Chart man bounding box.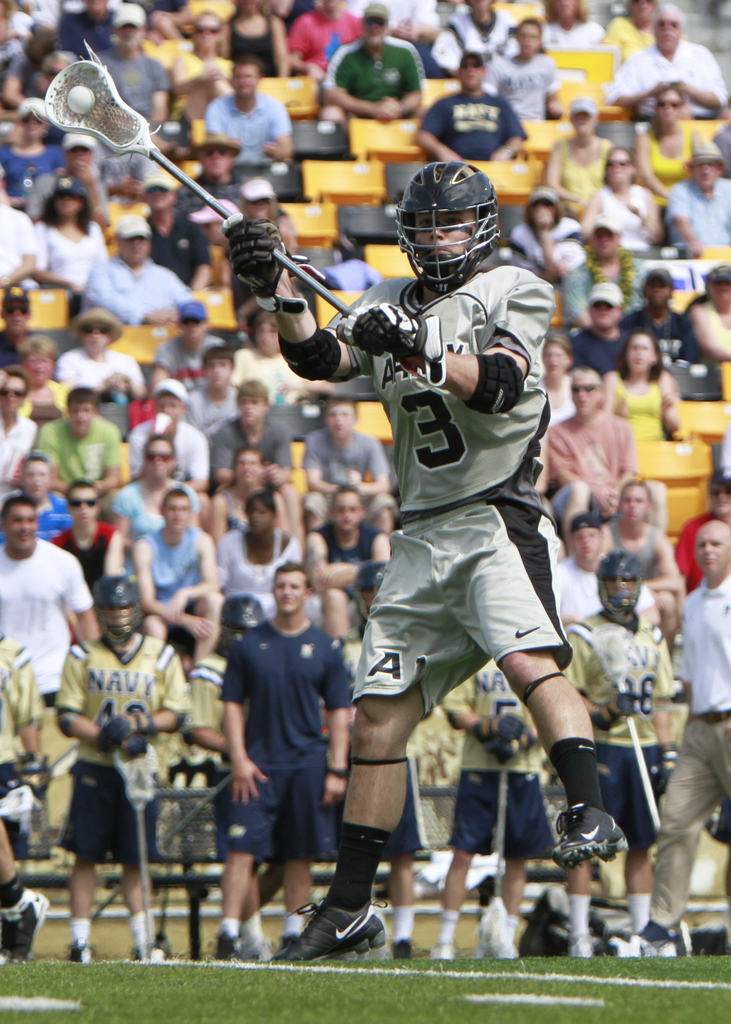
Charted: x1=545 y1=514 x2=654 y2=629.
